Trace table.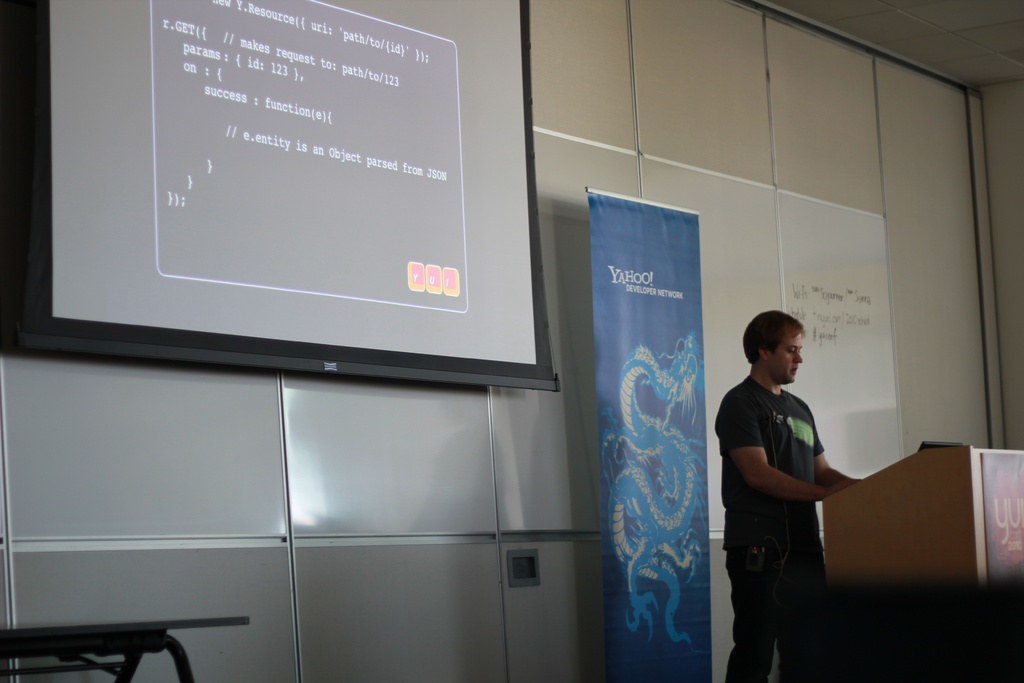
Traced to 830:425:1023:682.
